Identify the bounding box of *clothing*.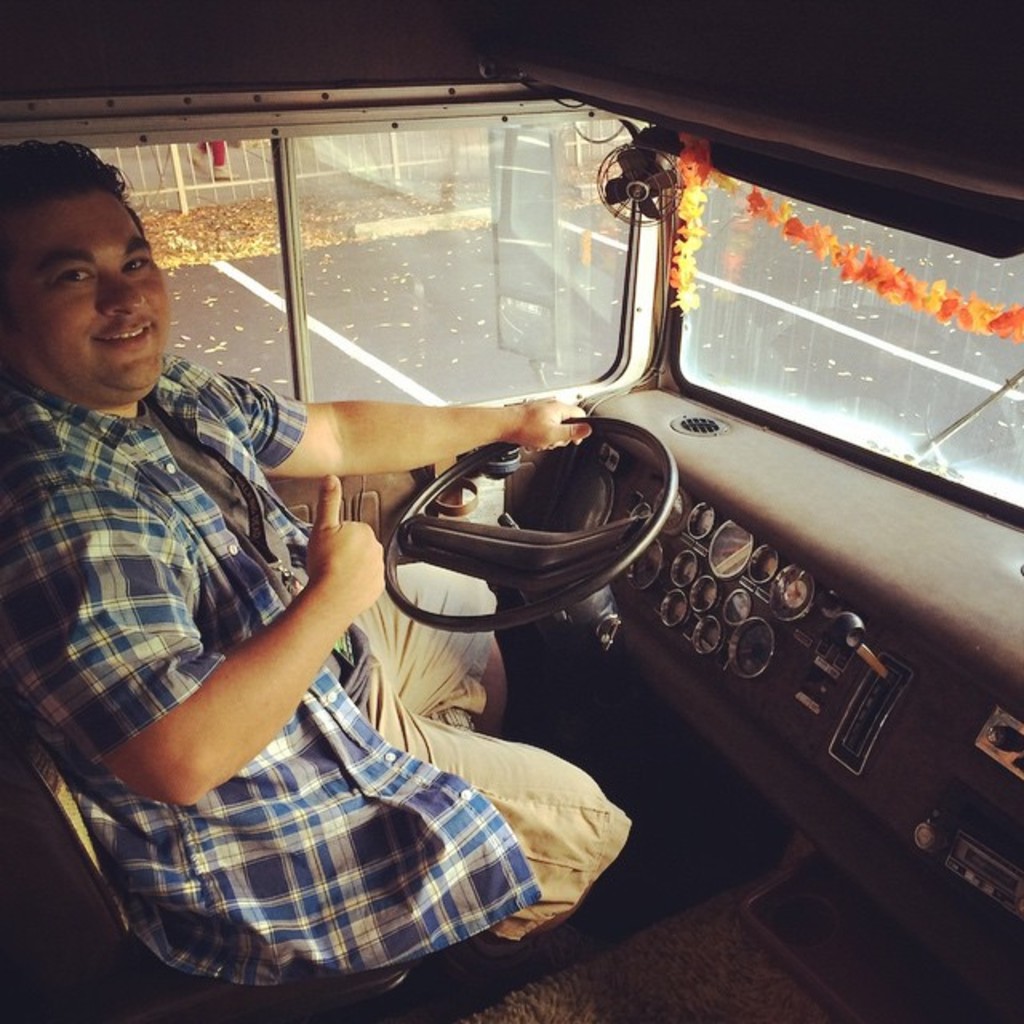
detection(344, 547, 630, 946).
